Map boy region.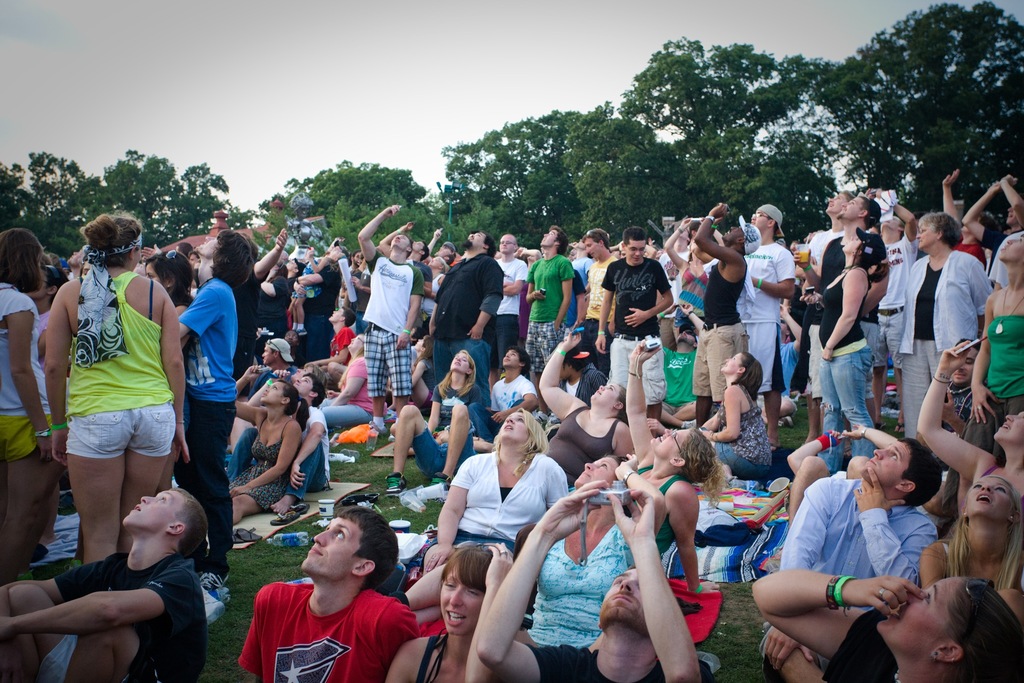
Mapped to region(470, 346, 544, 451).
